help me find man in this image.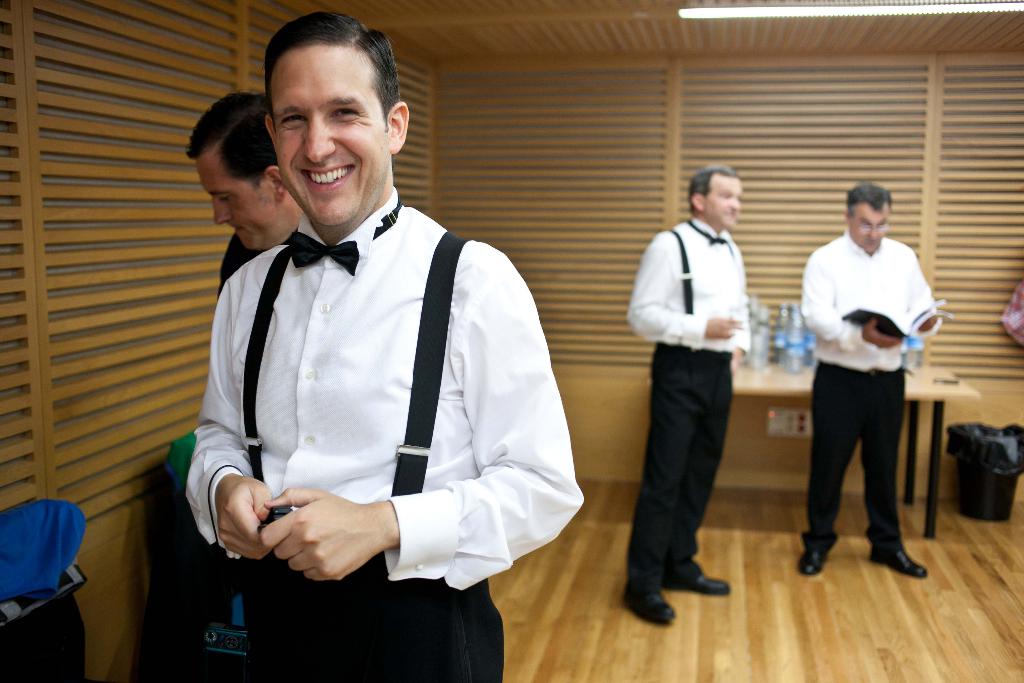
Found it: {"left": 615, "top": 161, "right": 751, "bottom": 630}.
